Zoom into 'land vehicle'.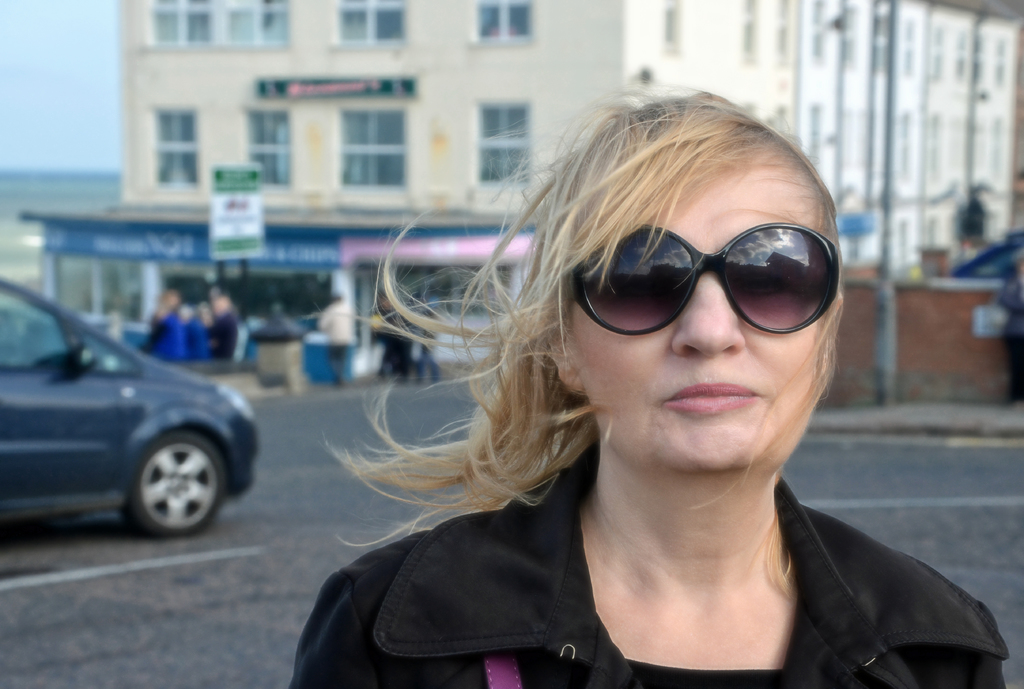
Zoom target: select_region(10, 277, 266, 553).
